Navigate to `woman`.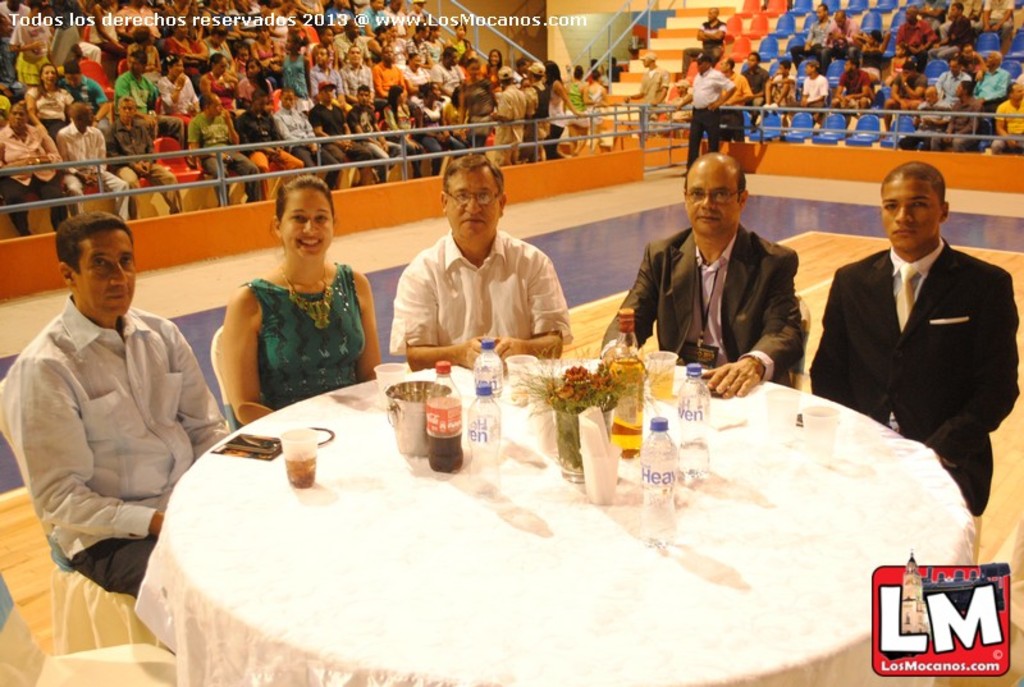
Navigation target: <box>584,70,609,154</box>.
